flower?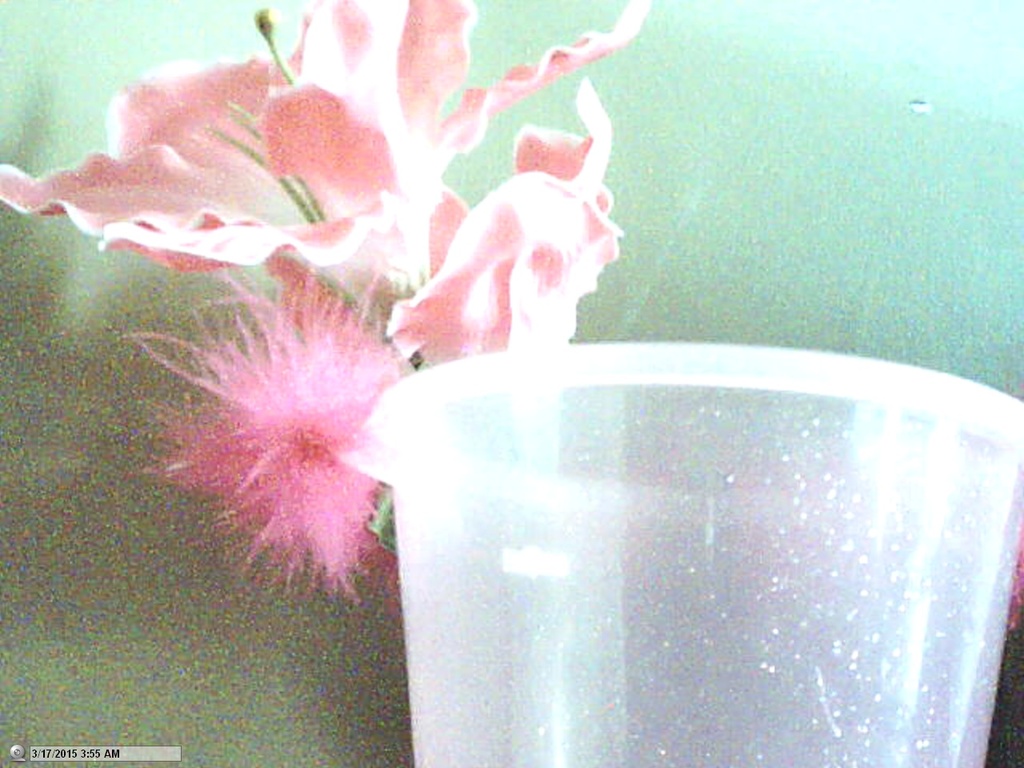
142:219:464:628
